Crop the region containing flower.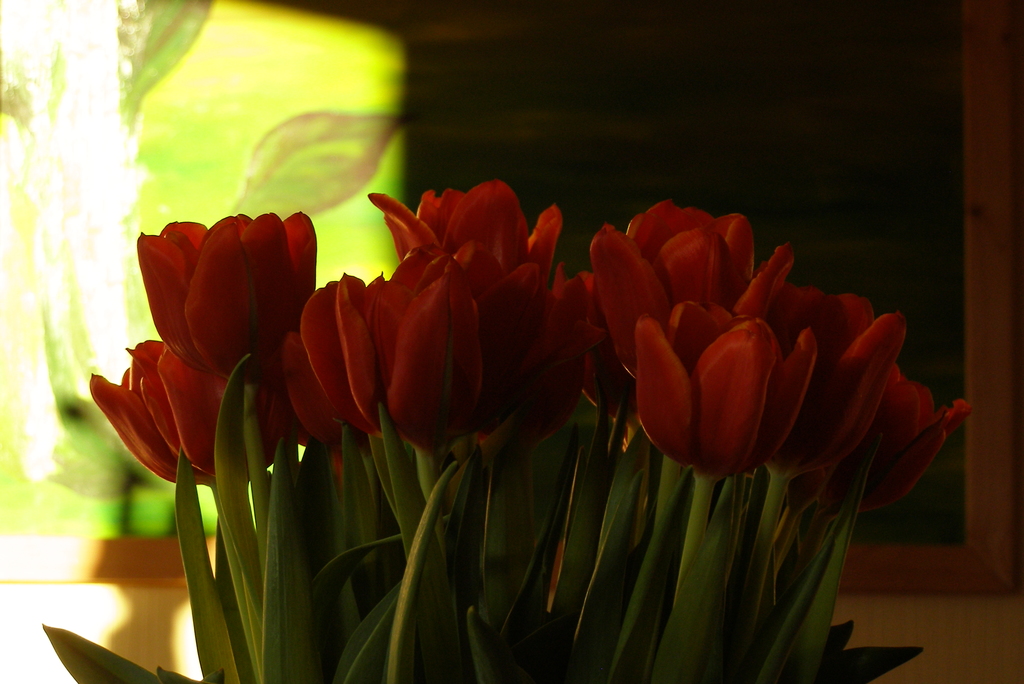
Crop region: (x1=84, y1=338, x2=294, y2=494).
